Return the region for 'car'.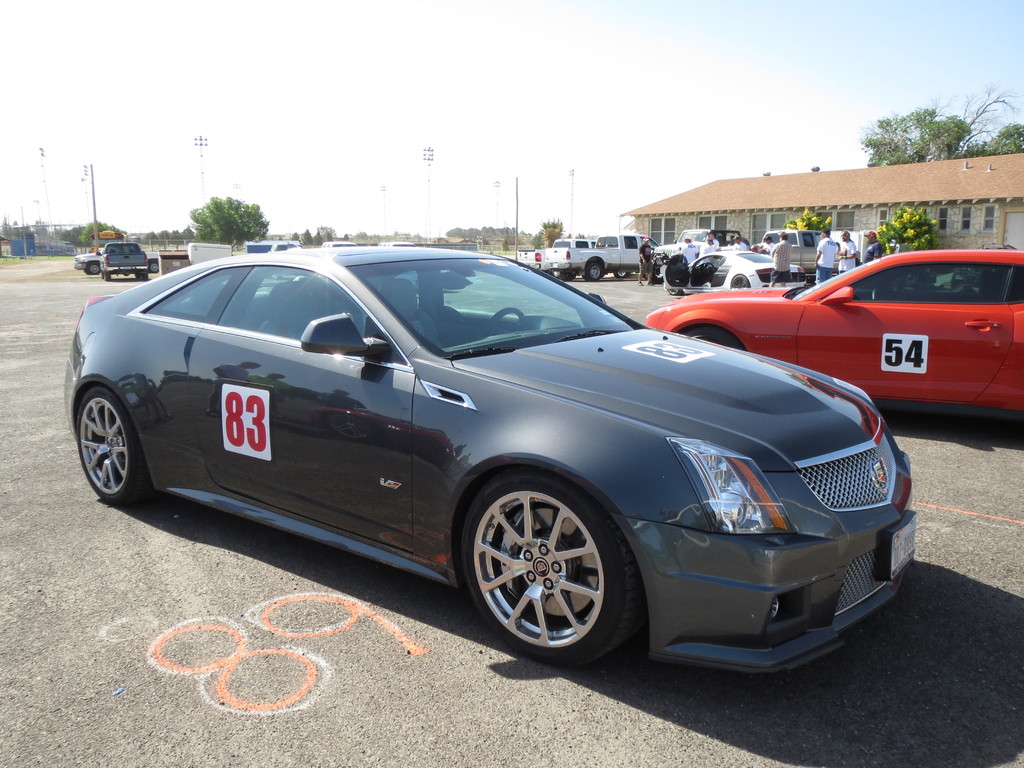
[70,248,924,667].
